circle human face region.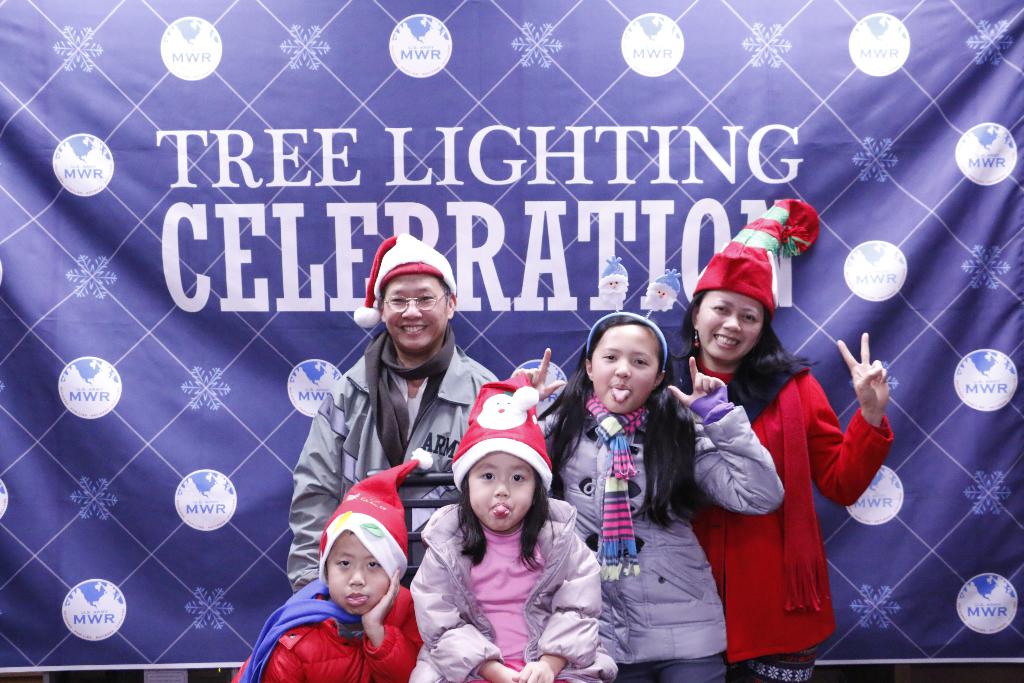
Region: 467/446/534/527.
